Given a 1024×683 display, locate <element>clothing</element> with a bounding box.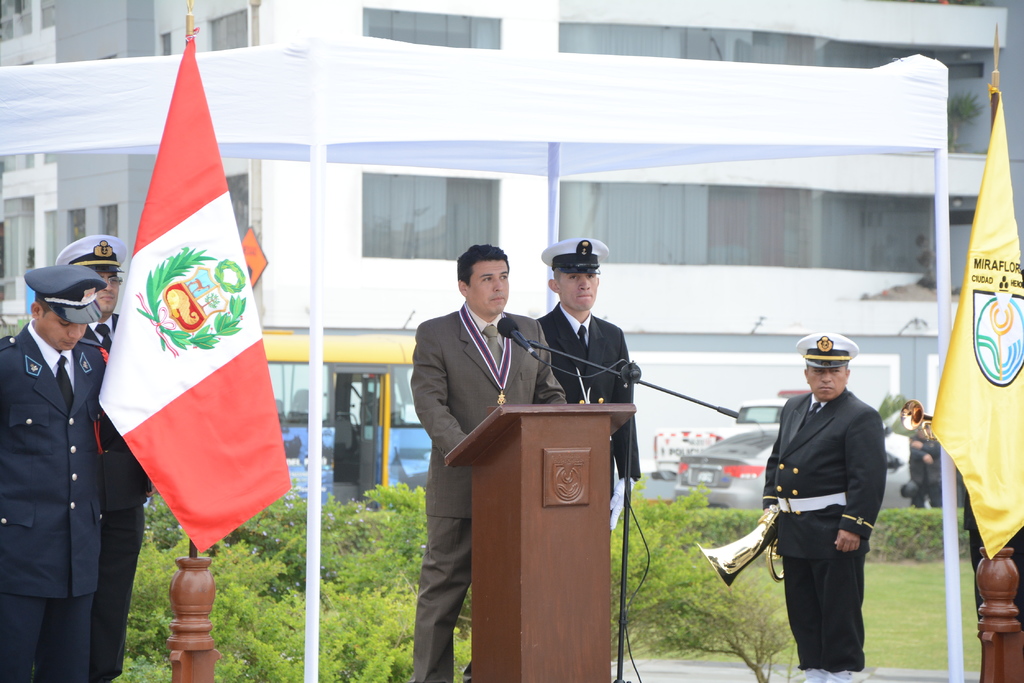
Located: (900,424,950,517).
